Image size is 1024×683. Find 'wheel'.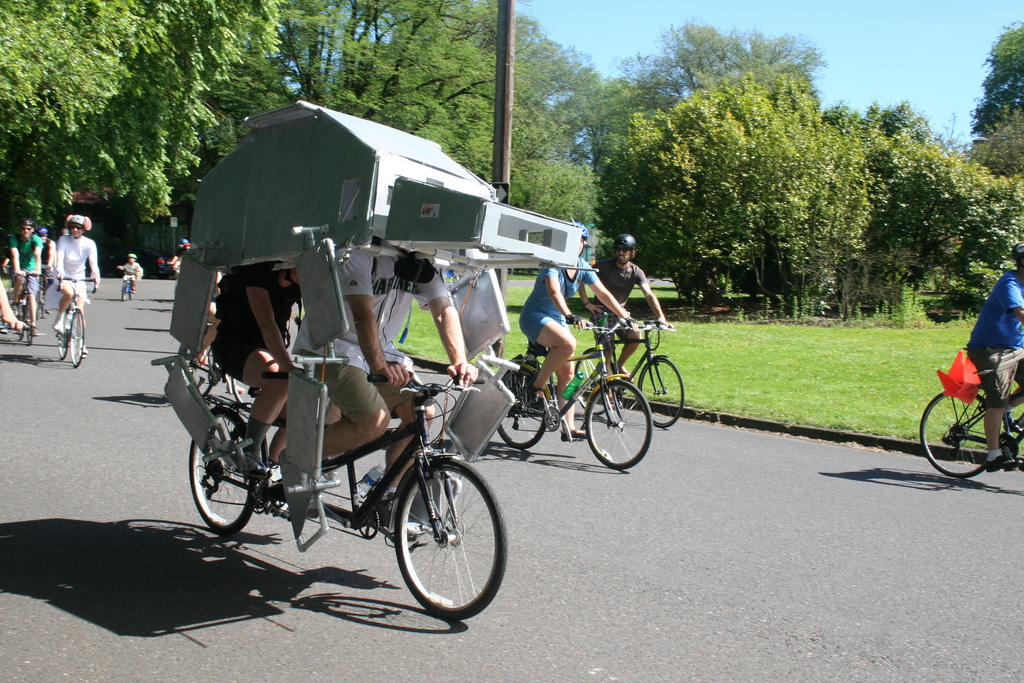
<bbox>132, 284, 136, 297</bbox>.
